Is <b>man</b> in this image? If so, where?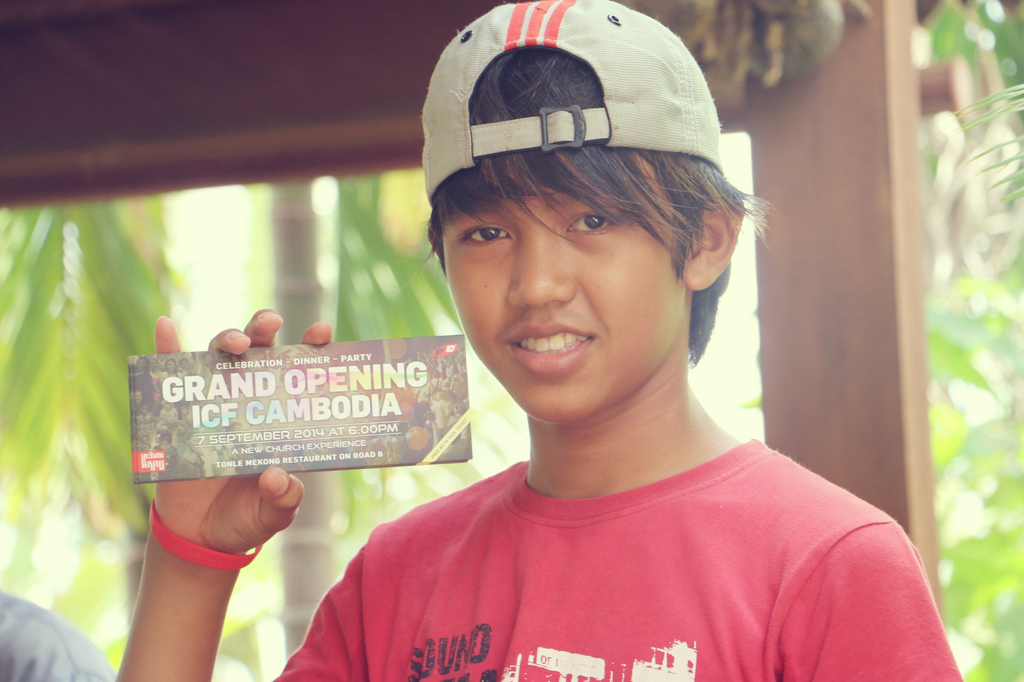
Yes, at BBox(147, 85, 994, 673).
